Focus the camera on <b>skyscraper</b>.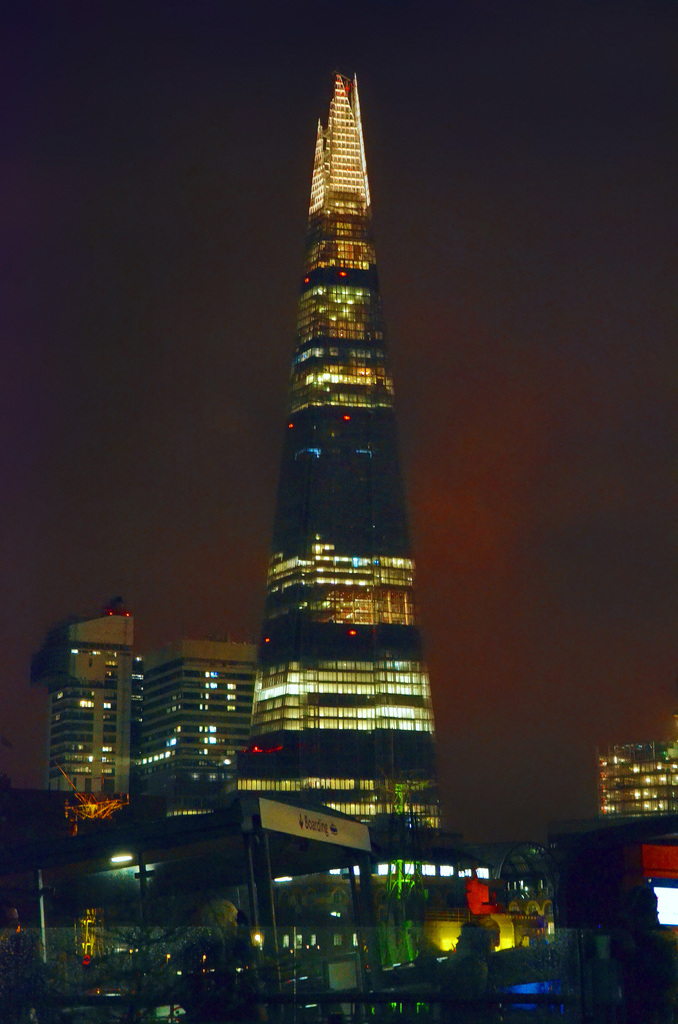
Focus region: pyautogui.locateOnScreen(230, 73, 445, 843).
